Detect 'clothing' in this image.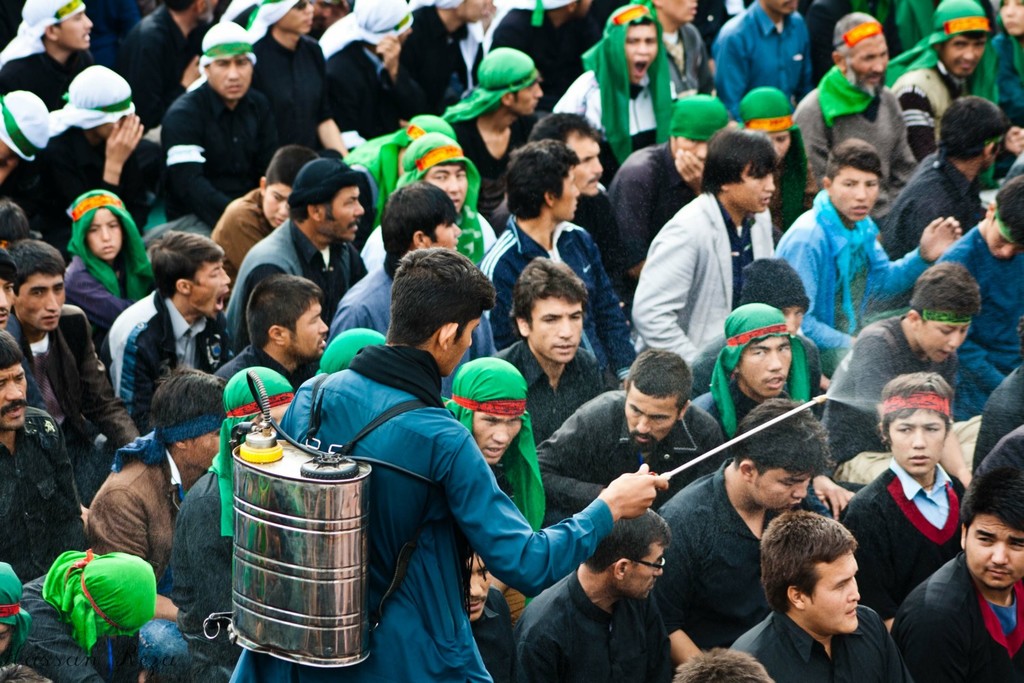
Detection: [left=668, top=451, right=829, bottom=641].
